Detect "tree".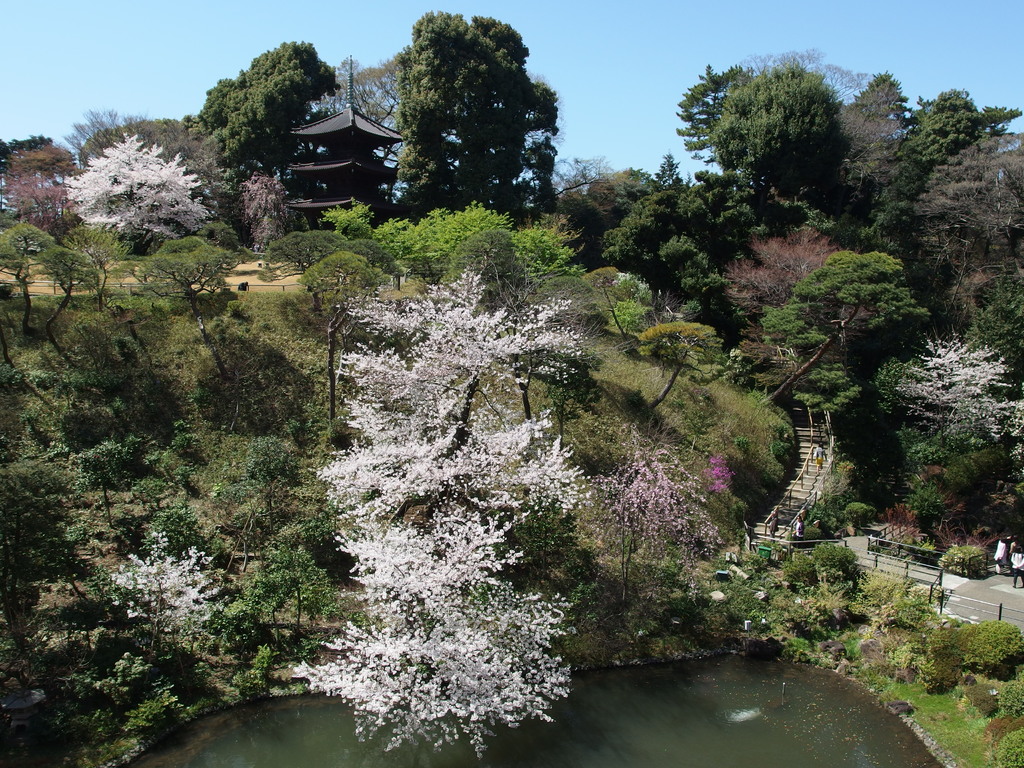
Detected at select_region(630, 322, 726, 413).
